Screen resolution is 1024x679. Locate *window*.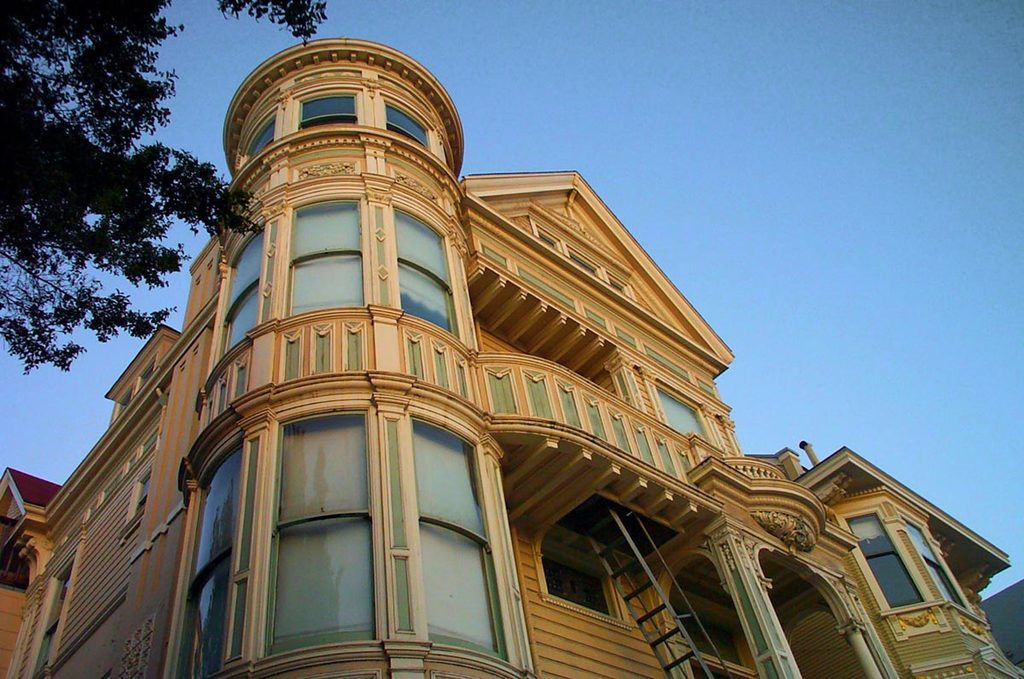
(239,95,275,167).
